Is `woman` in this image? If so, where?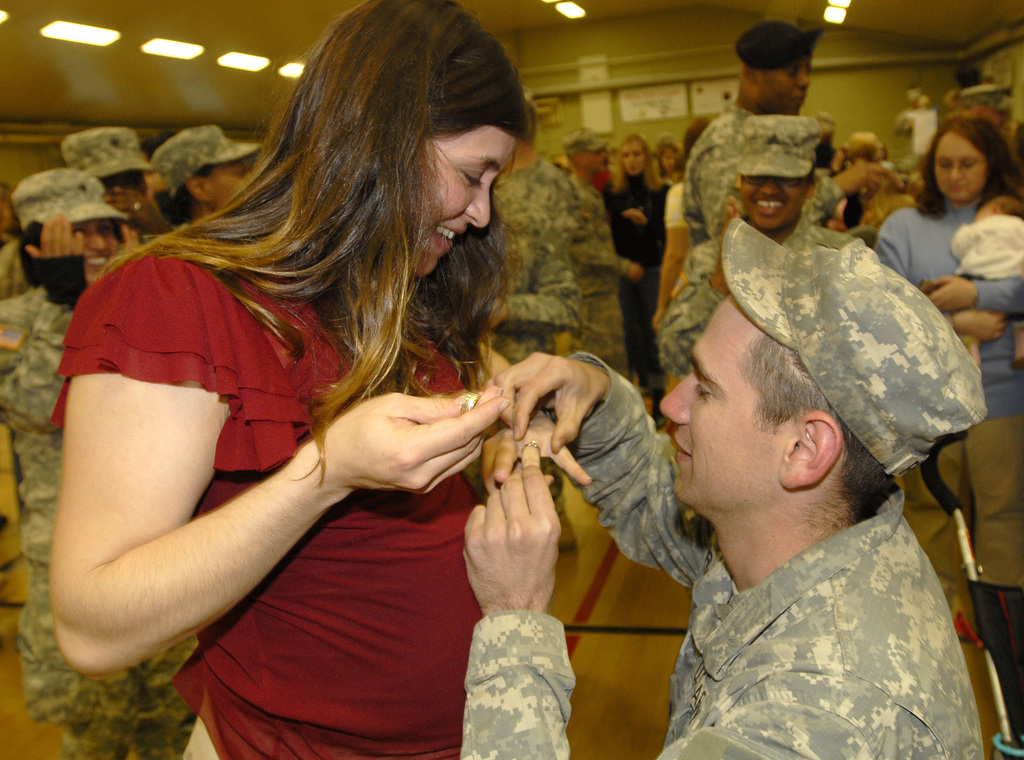
Yes, at left=650, top=110, right=711, bottom=336.
